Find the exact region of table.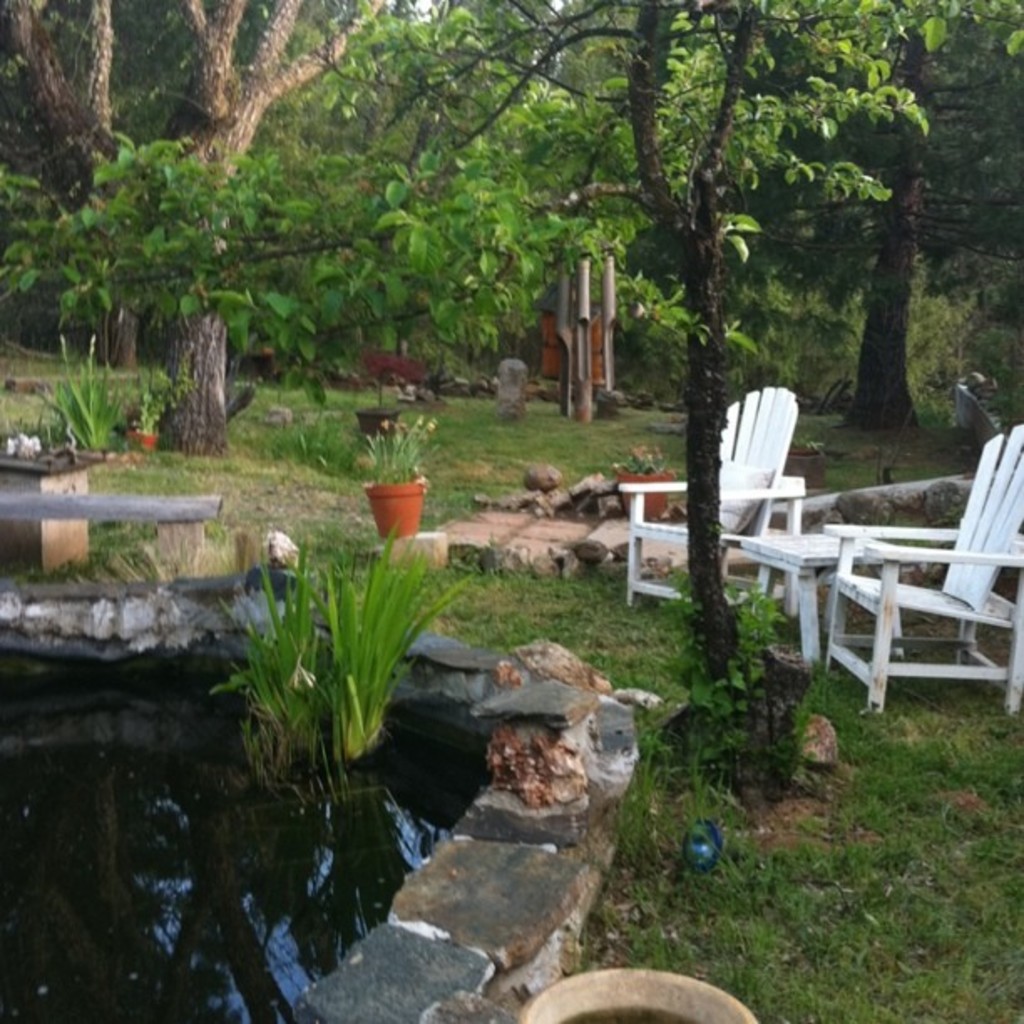
Exact region: 731 530 897 673.
